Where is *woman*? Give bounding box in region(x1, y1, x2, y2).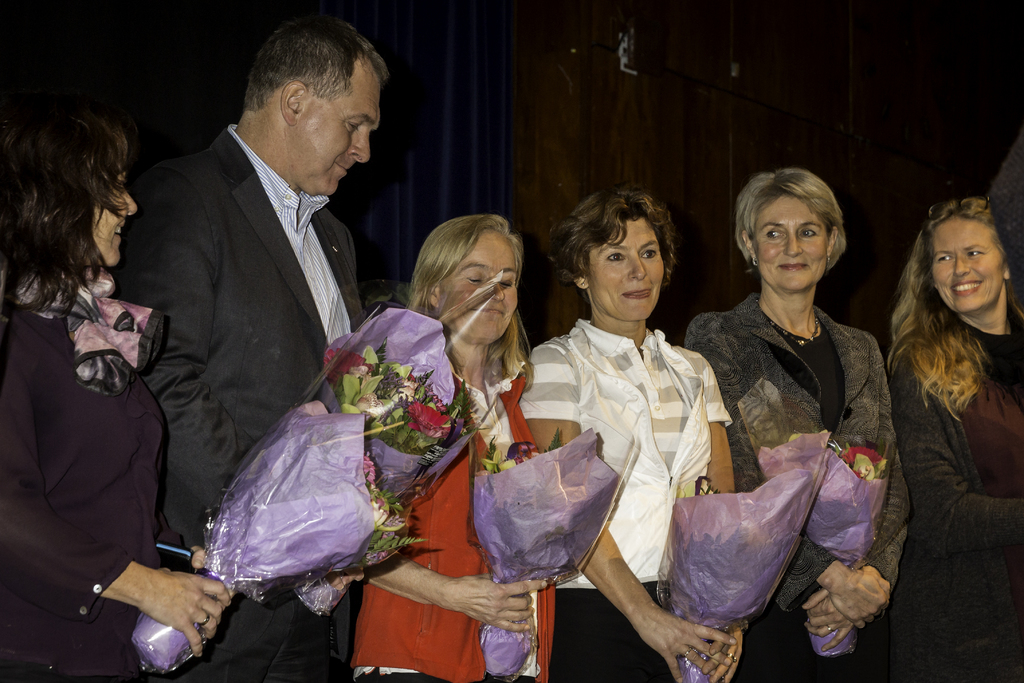
region(688, 151, 903, 680).
